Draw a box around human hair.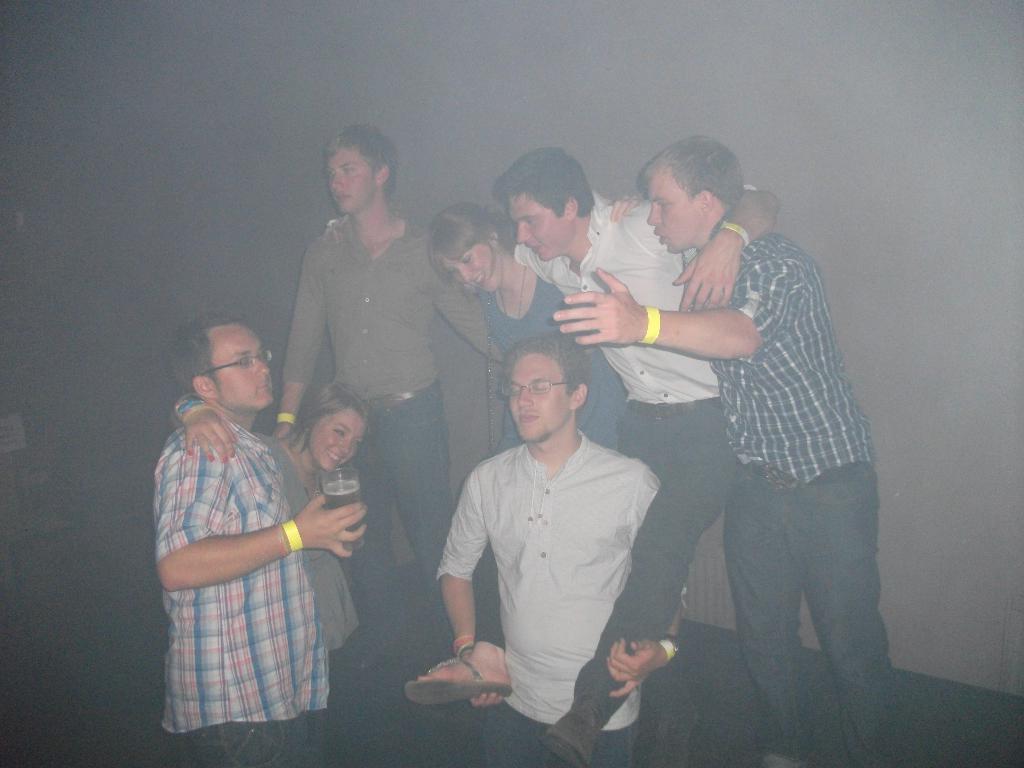
(x1=429, y1=199, x2=515, y2=297).
